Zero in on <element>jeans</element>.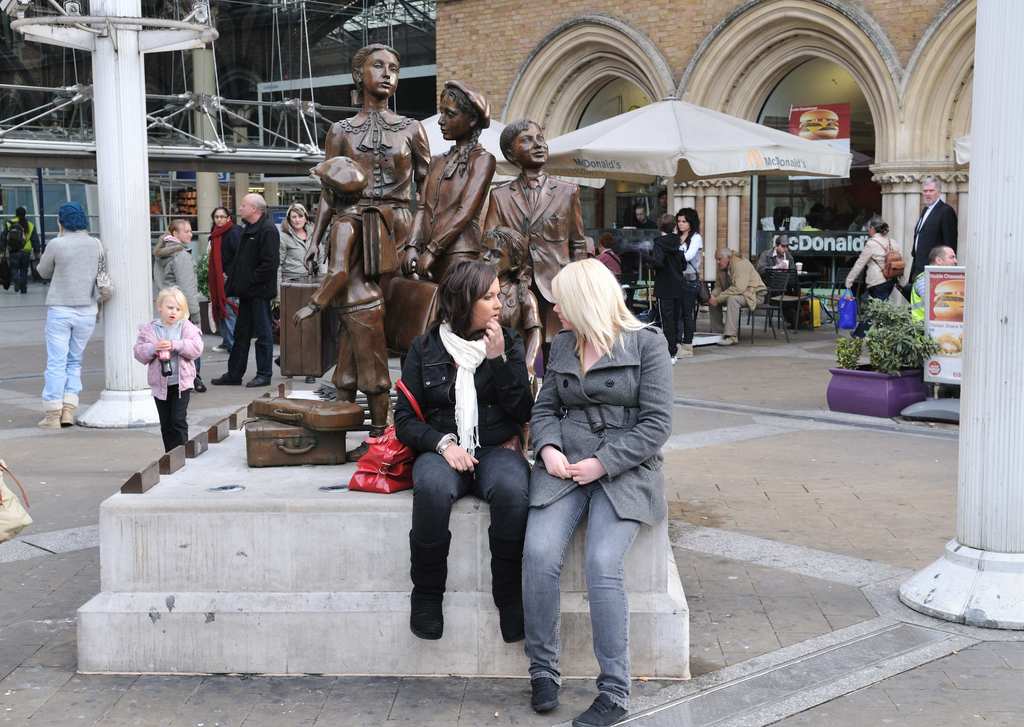
Zeroed in: Rect(417, 449, 525, 612).
